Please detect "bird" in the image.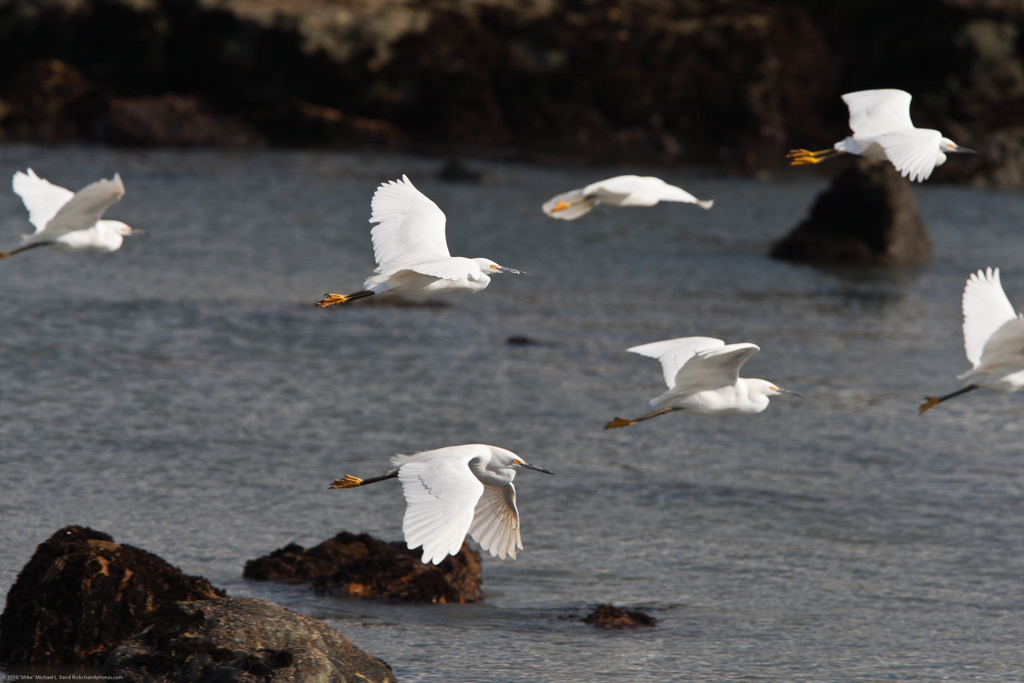
[534, 175, 719, 218].
